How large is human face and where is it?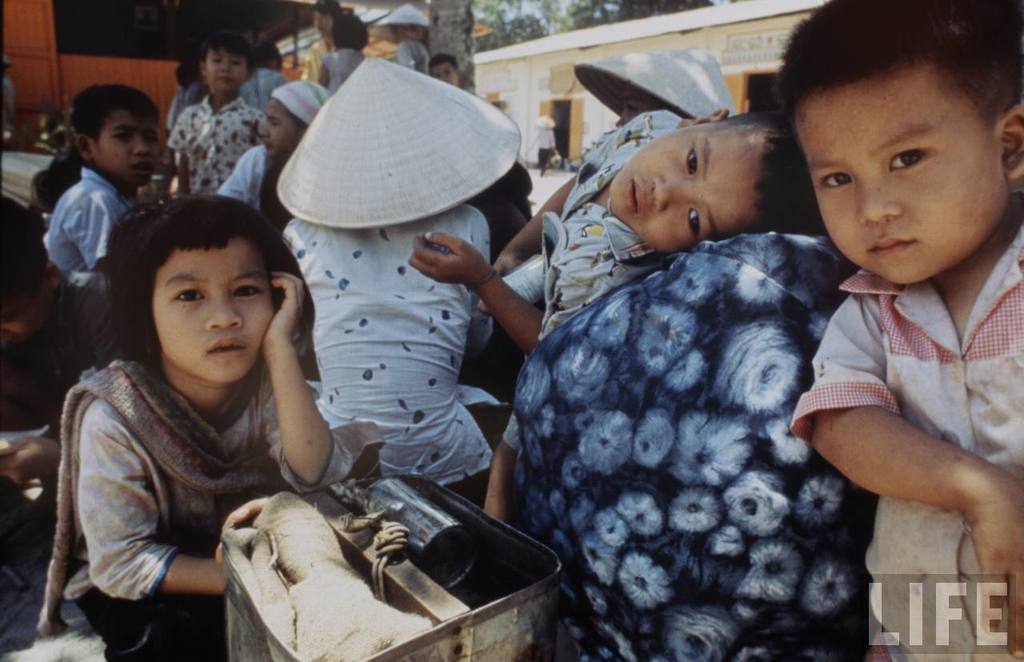
Bounding box: 154,235,275,388.
